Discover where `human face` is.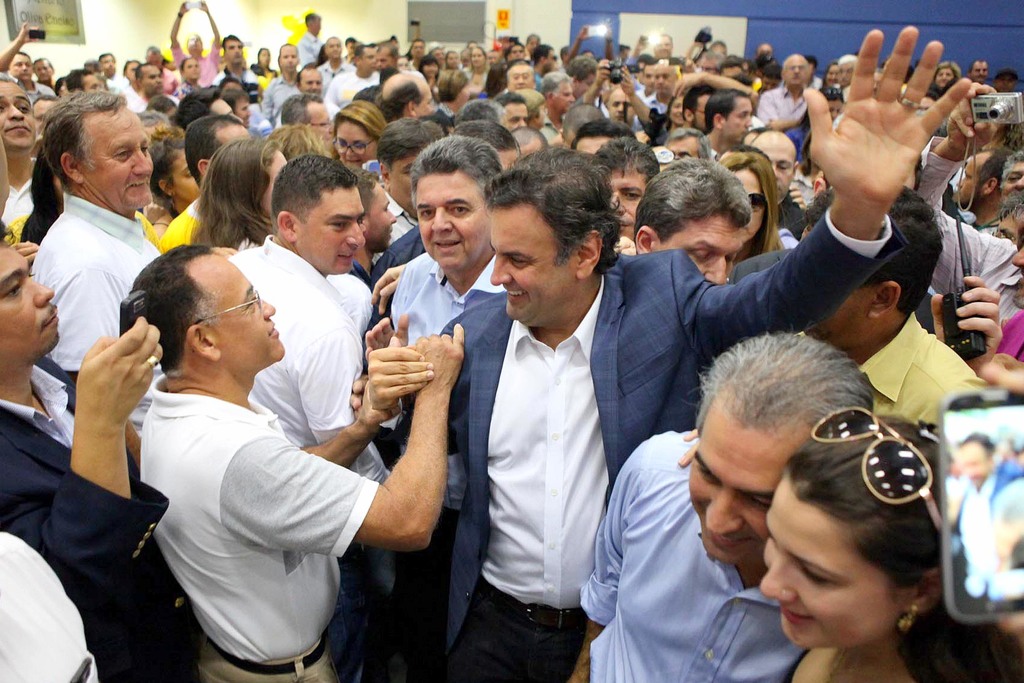
Discovered at BBox(548, 48, 556, 70).
